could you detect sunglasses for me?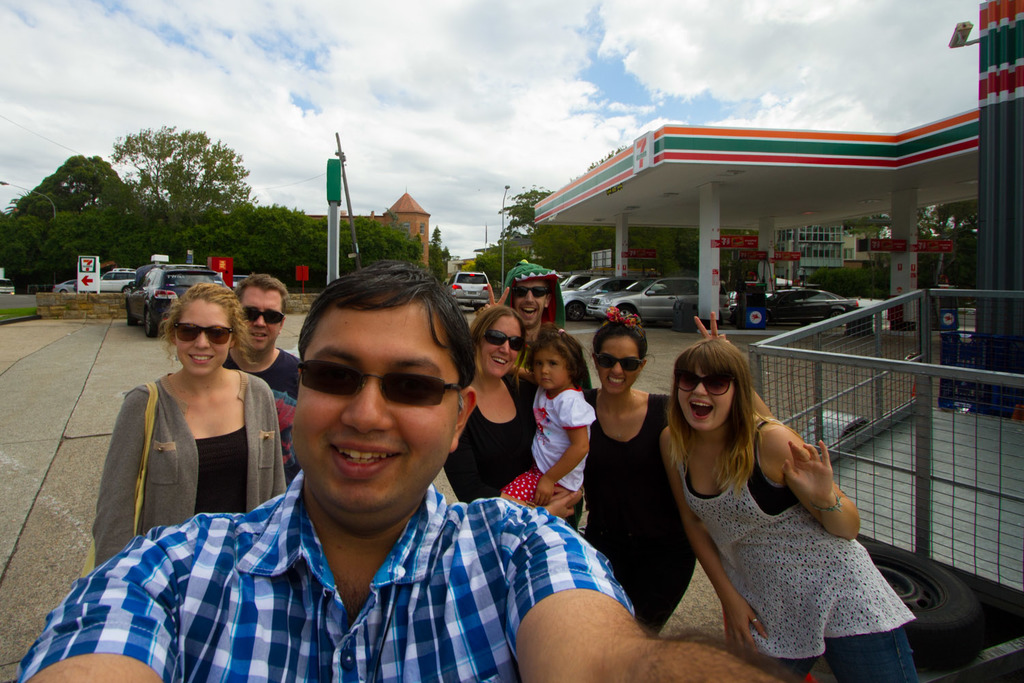
Detection result: [670,367,740,404].
